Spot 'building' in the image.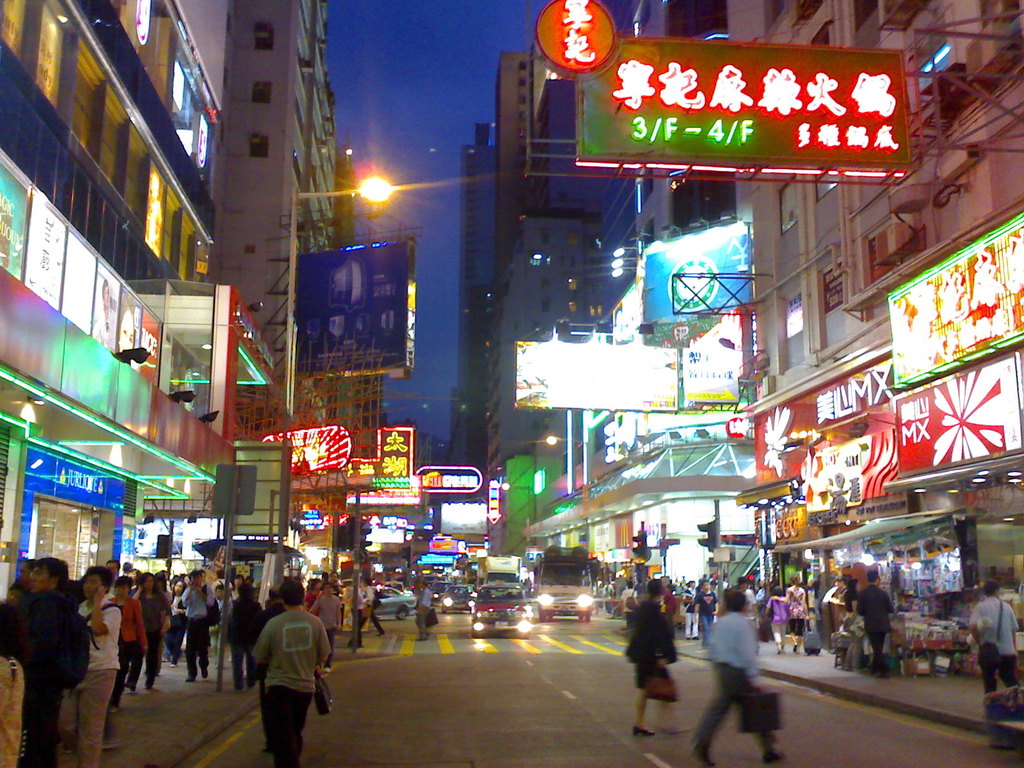
'building' found at [536,0,778,596].
